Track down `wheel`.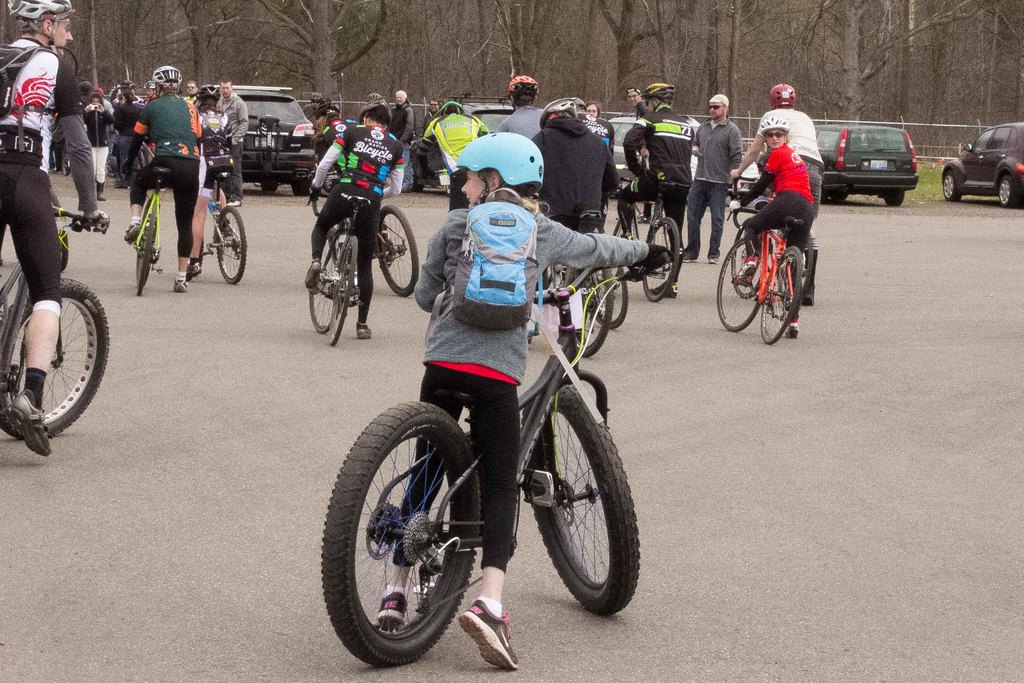
Tracked to box=[137, 210, 156, 297].
